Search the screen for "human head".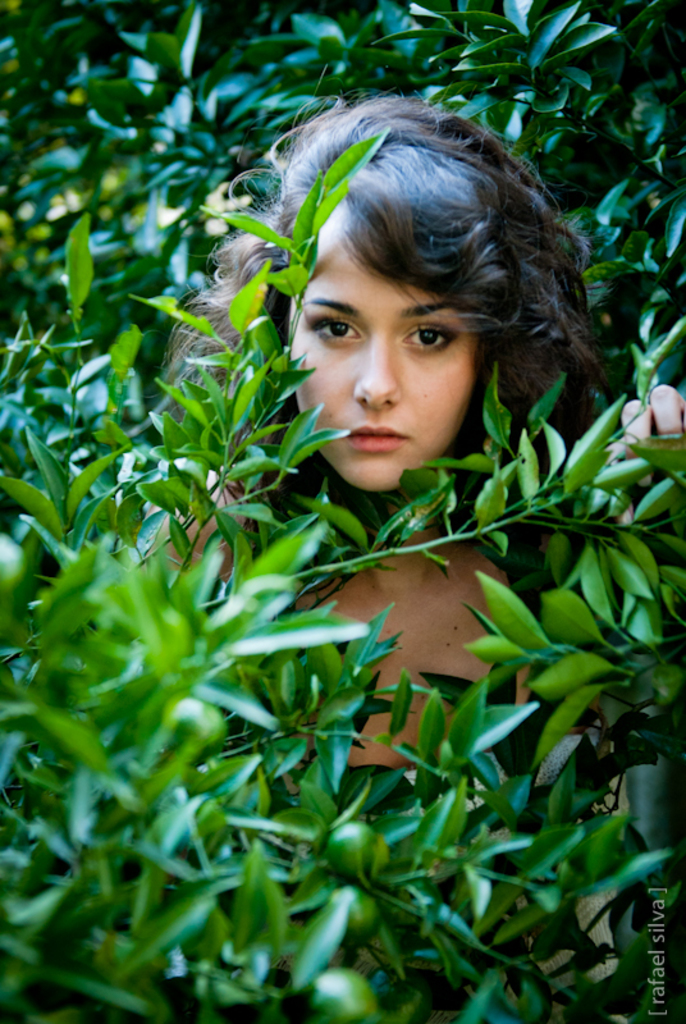
Found at <region>241, 100, 555, 460</region>.
